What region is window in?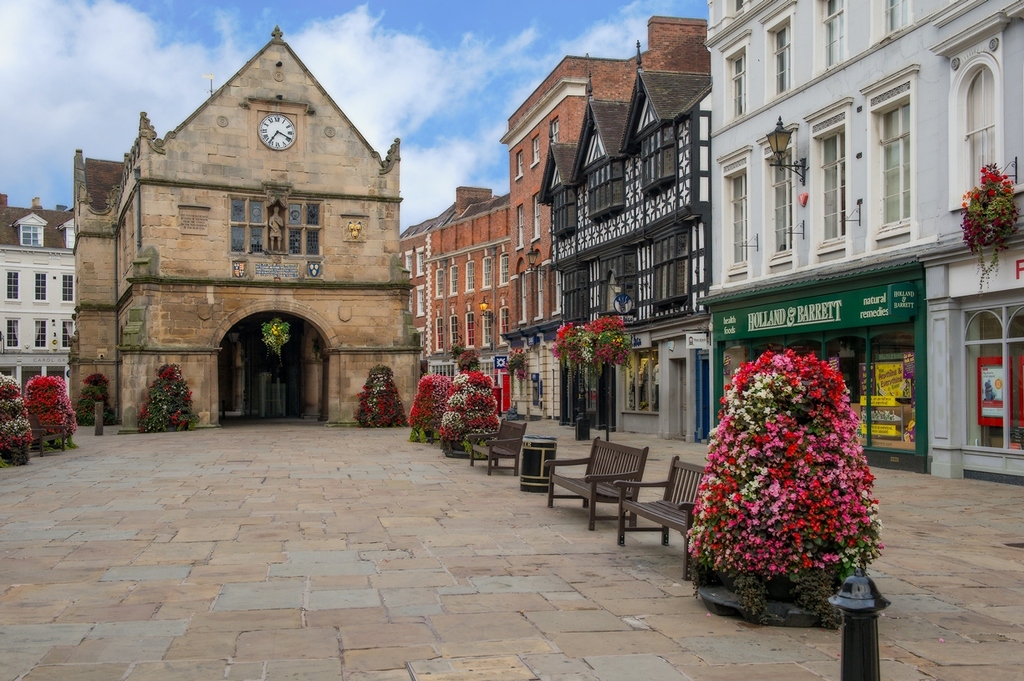
[left=930, top=12, right=1004, bottom=216].
